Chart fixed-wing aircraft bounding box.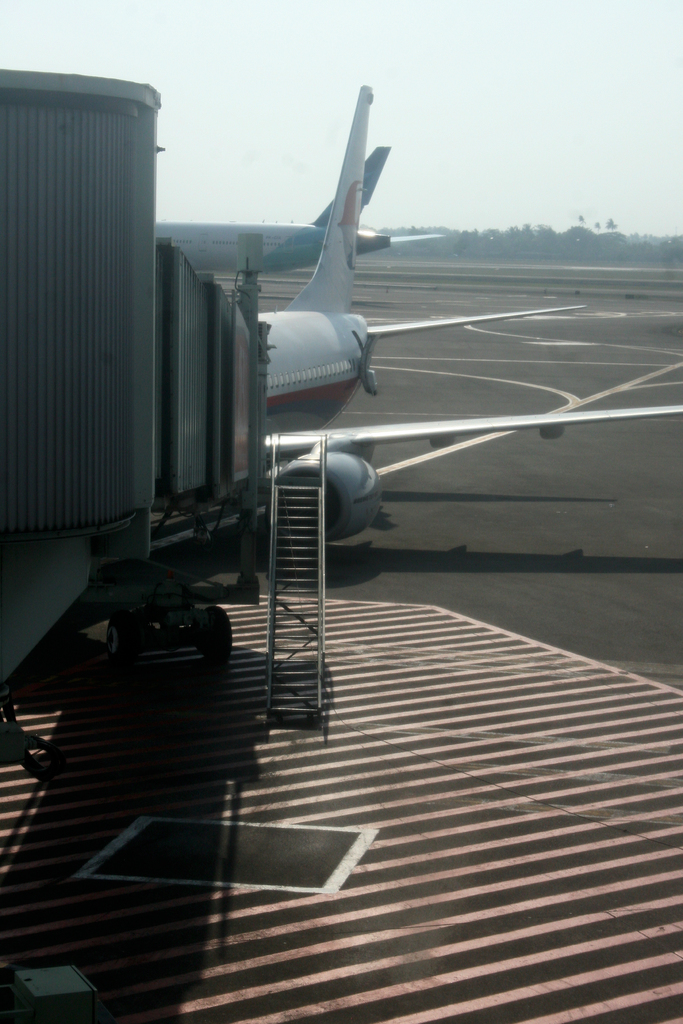
Charted: 253 81 682 548.
